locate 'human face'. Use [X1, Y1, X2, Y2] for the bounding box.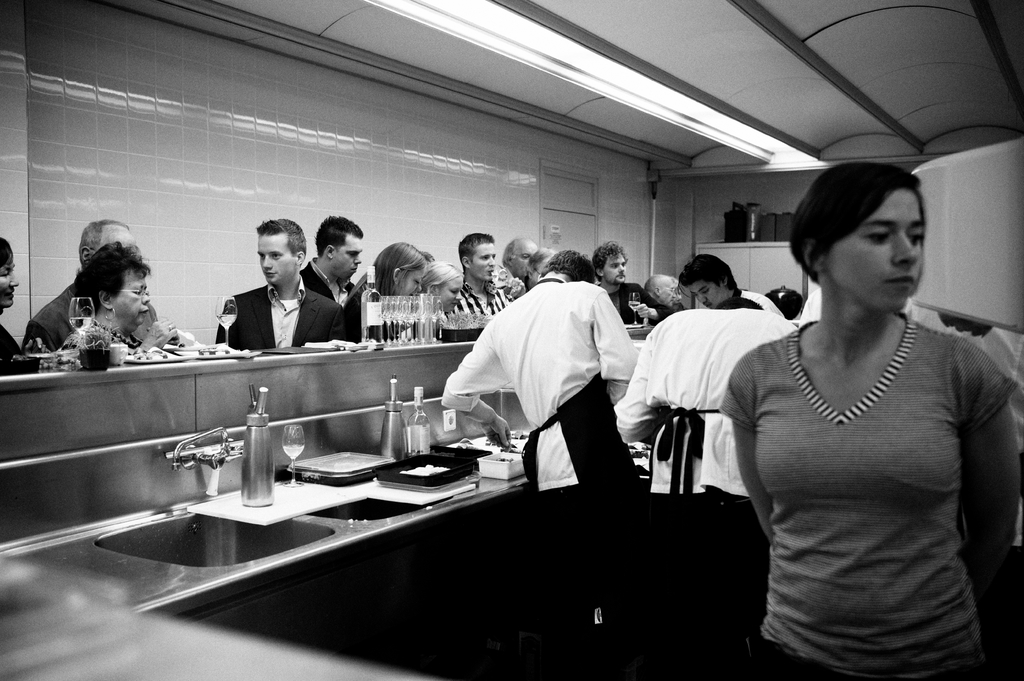
[113, 272, 149, 334].
